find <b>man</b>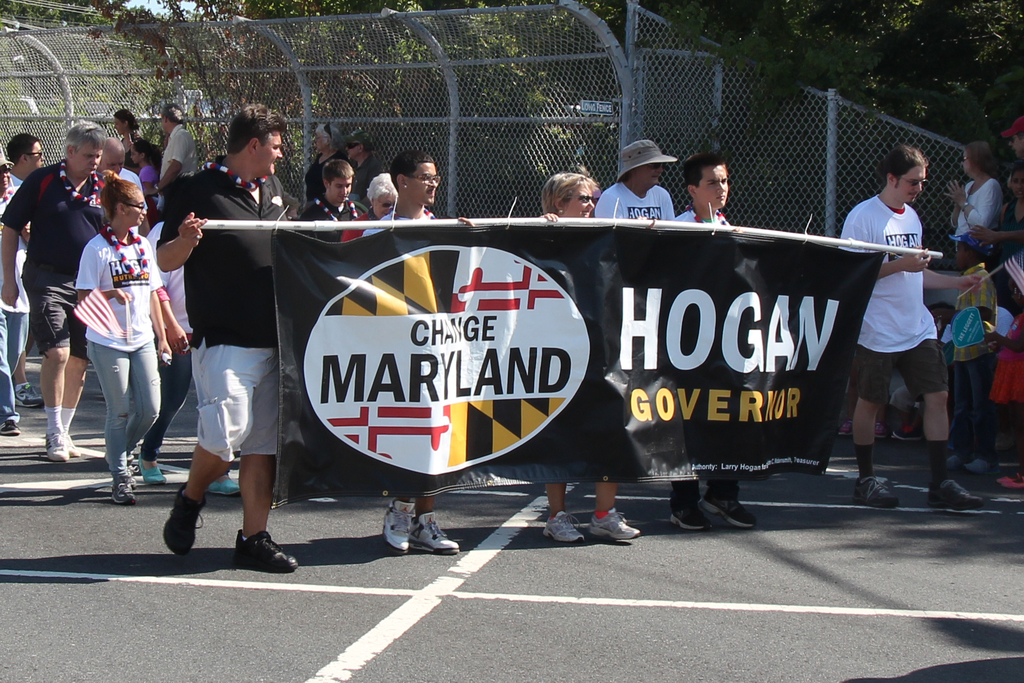
rect(850, 155, 964, 493)
